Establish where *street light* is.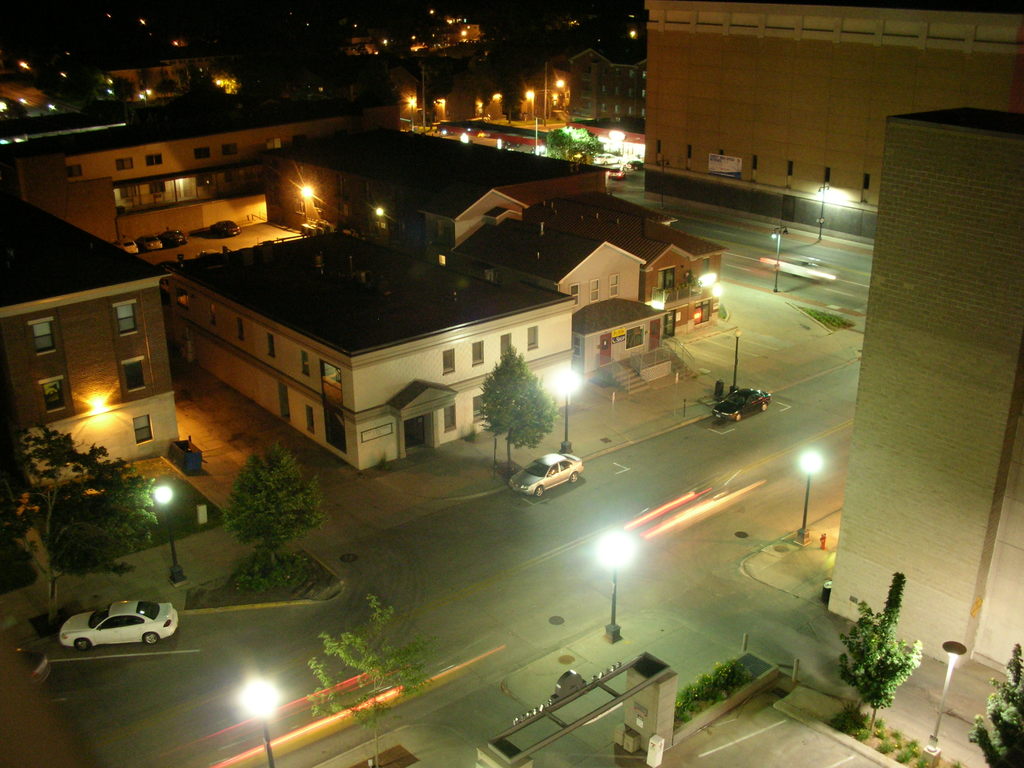
Established at x1=548, y1=360, x2=584, y2=452.
